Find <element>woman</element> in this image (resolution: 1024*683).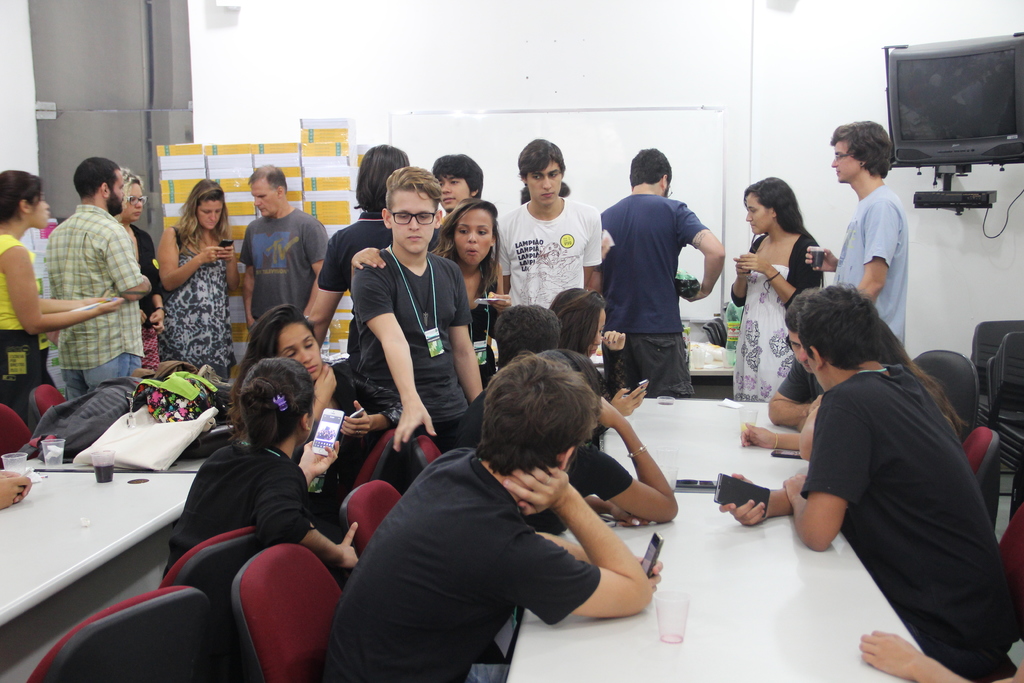
bbox=(529, 340, 675, 541).
